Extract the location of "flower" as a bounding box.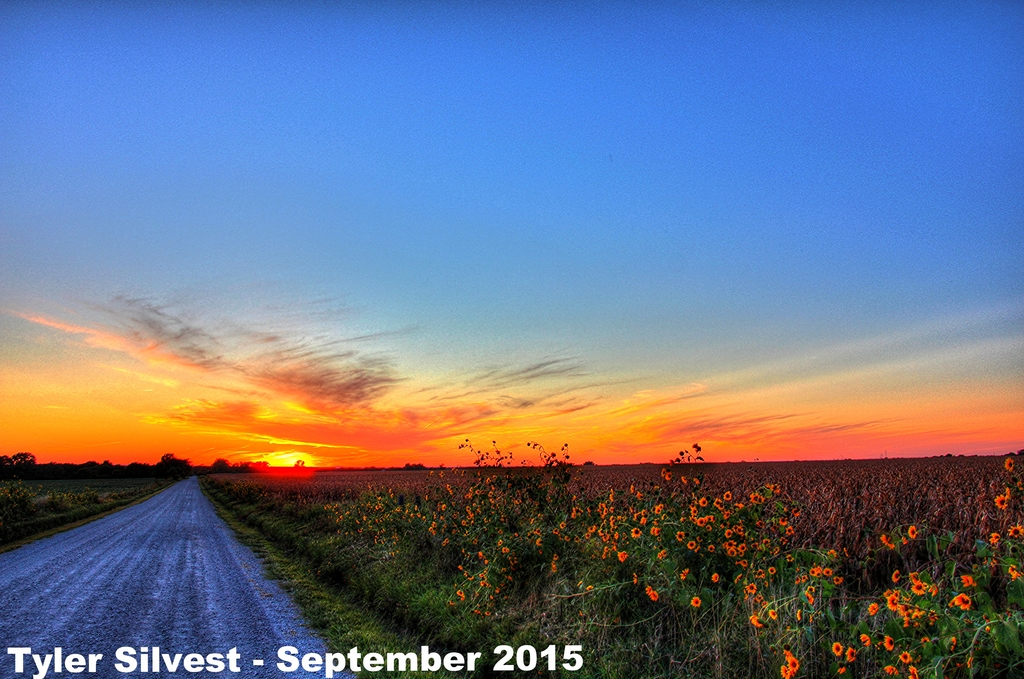
(914, 605, 924, 620).
